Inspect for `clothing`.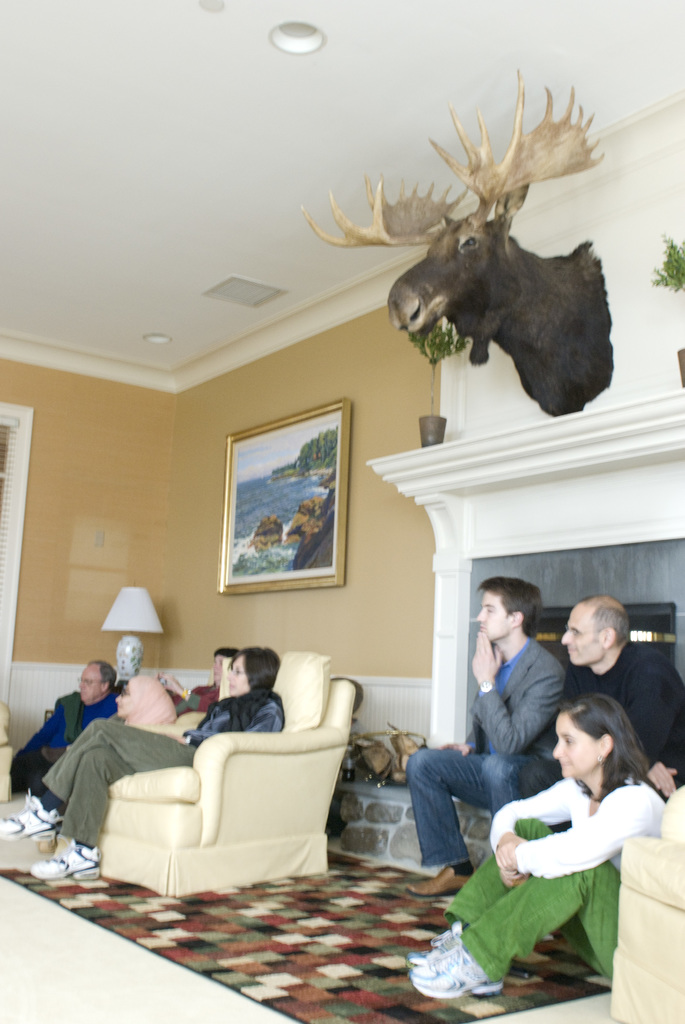
Inspection: (left=404, top=636, right=571, bottom=862).
